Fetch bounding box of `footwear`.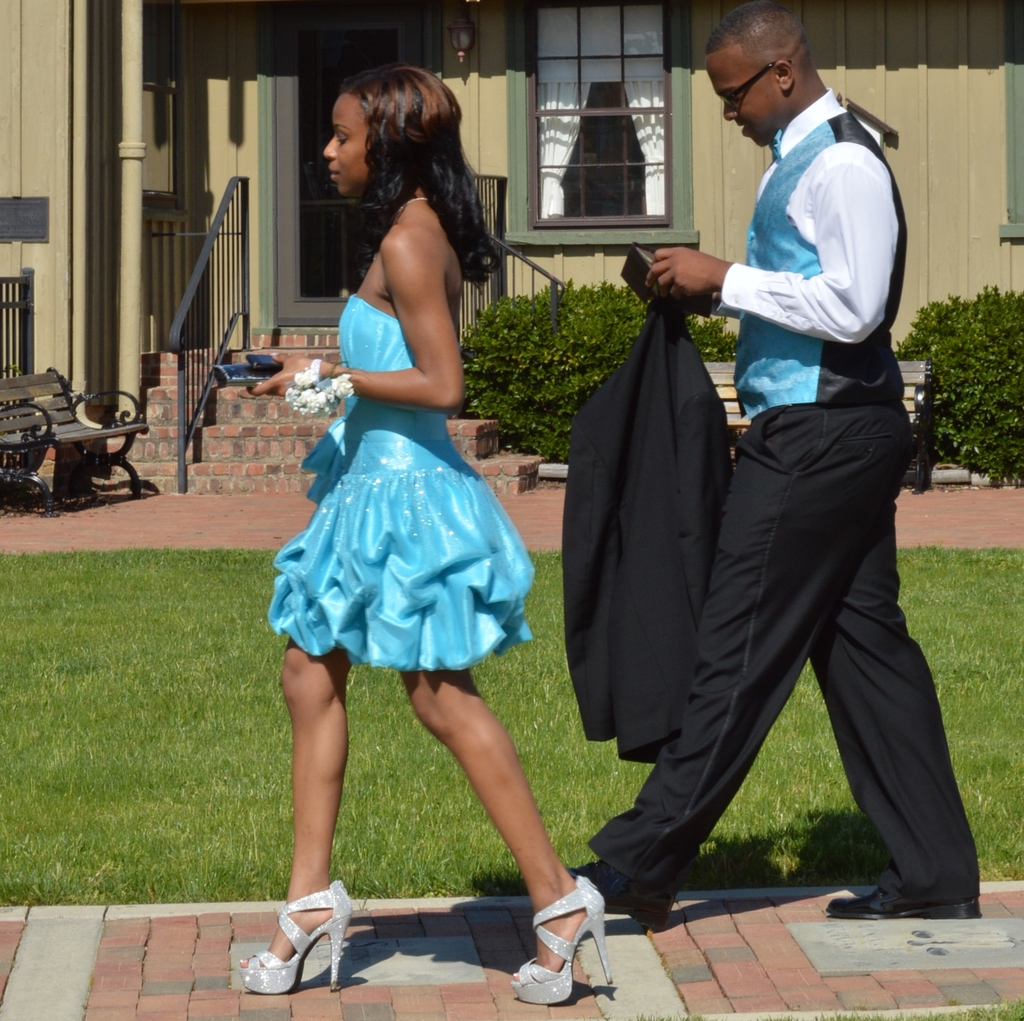
Bbox: 236/880/362/992.
